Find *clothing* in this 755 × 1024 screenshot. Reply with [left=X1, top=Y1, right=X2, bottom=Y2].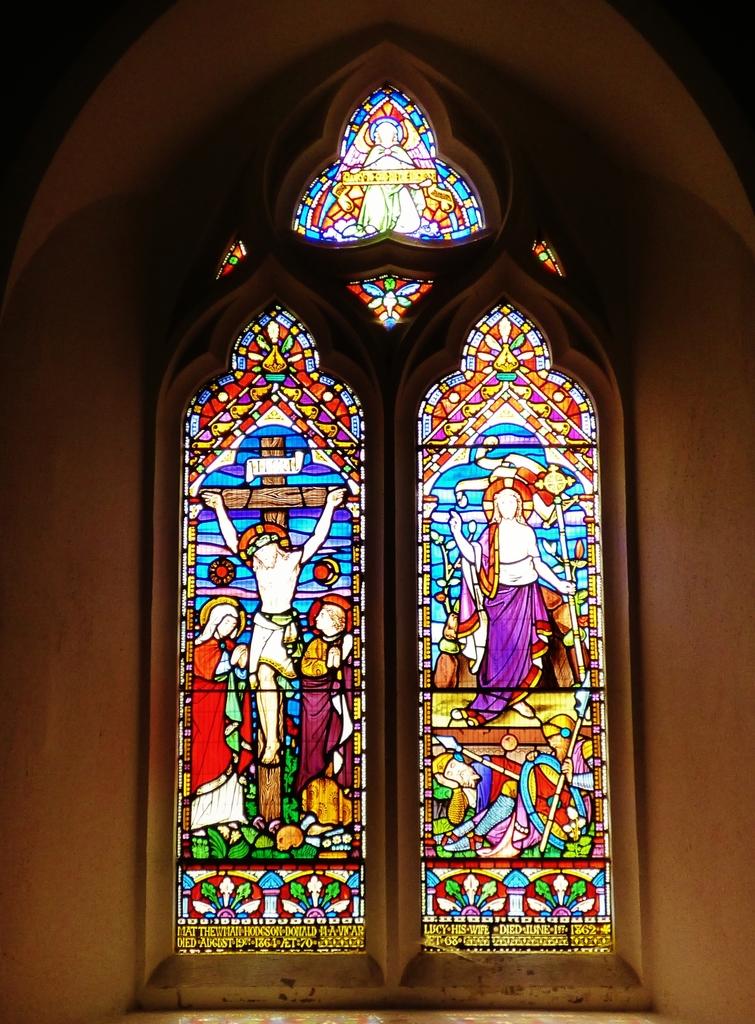
[left=246, top=615, right=309, bottom=682].
